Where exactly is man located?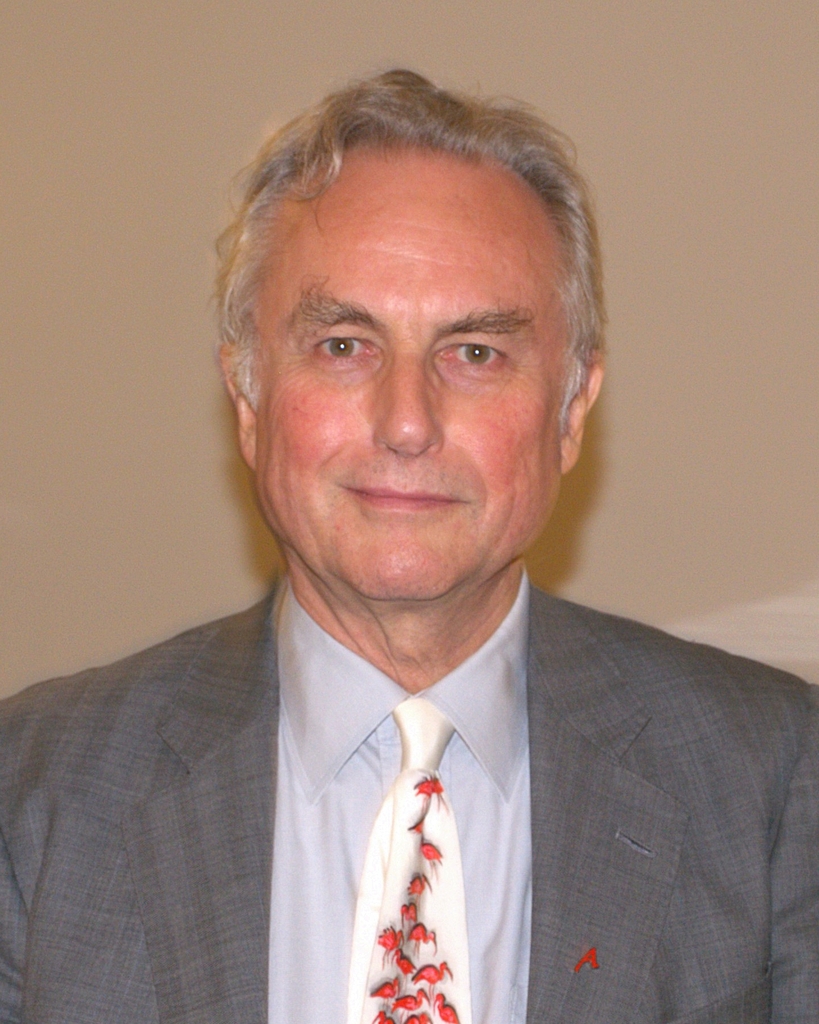
Its bounding box is 15/72/799/1023.
